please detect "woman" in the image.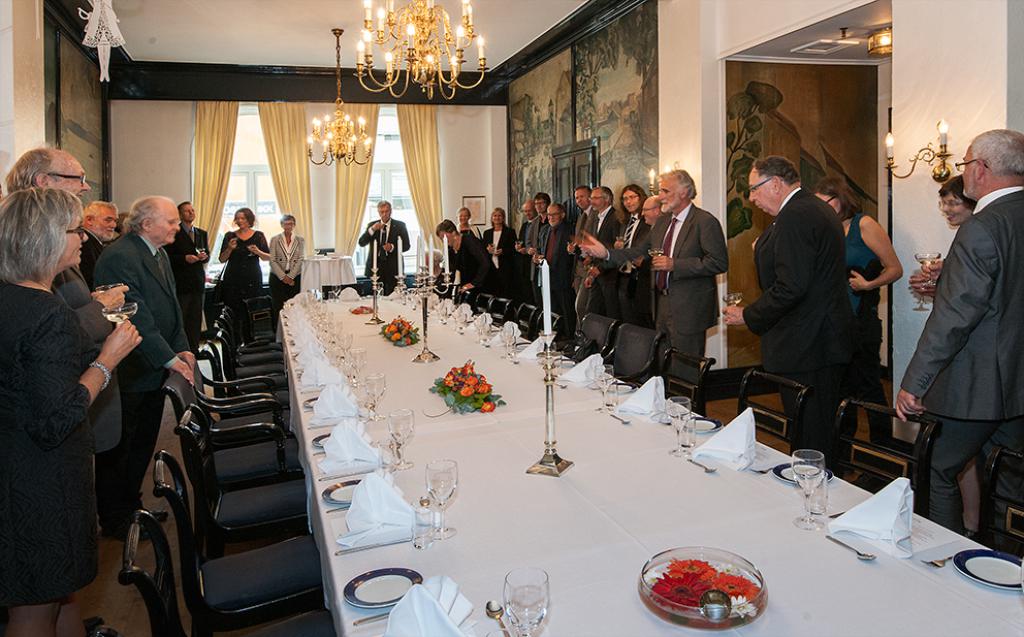
x1=218, y1=204, x2=280, y2=299.
